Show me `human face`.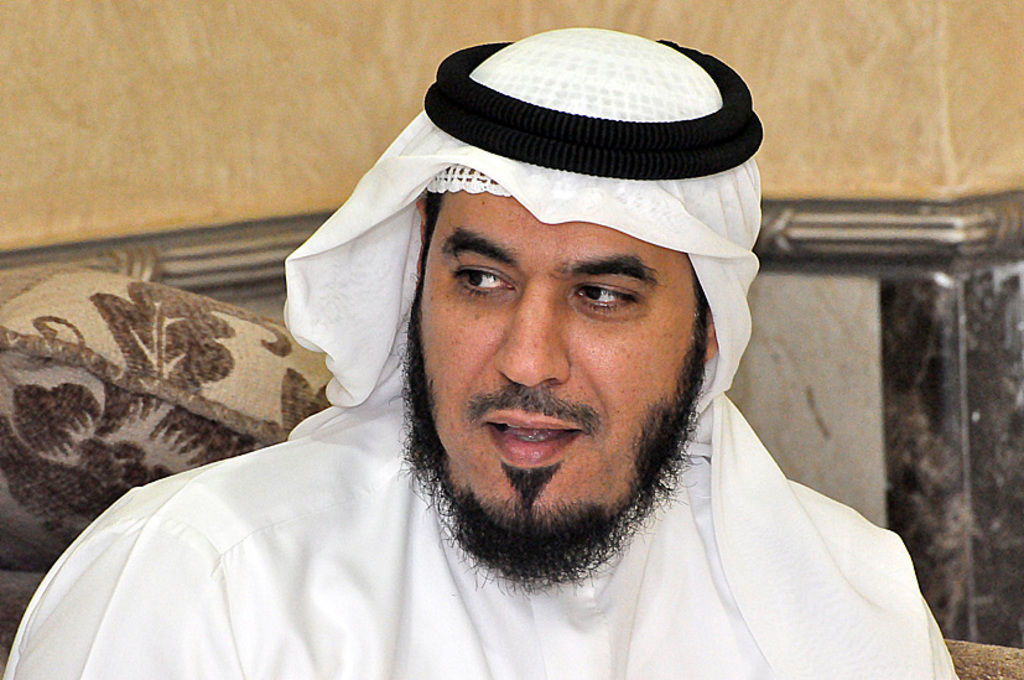
`human face` is here: {"left": 421, "top": 198, "right": 696, "bottom": 524}.
